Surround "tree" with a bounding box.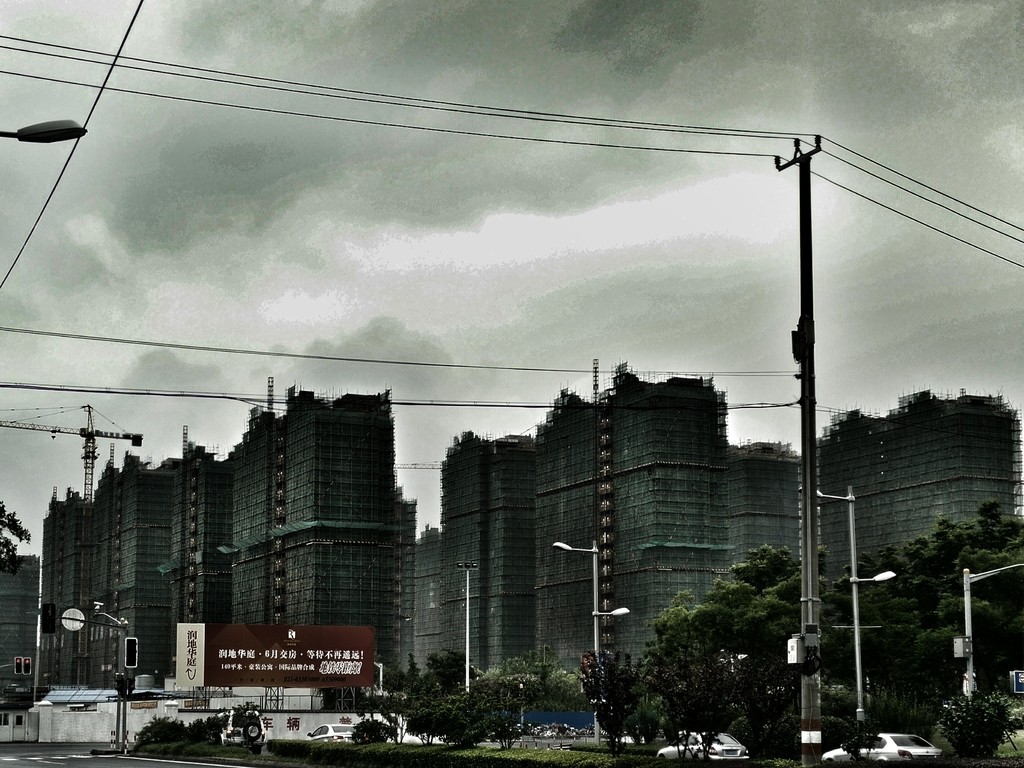
left=524, top=658, right=593, bottom=725.
